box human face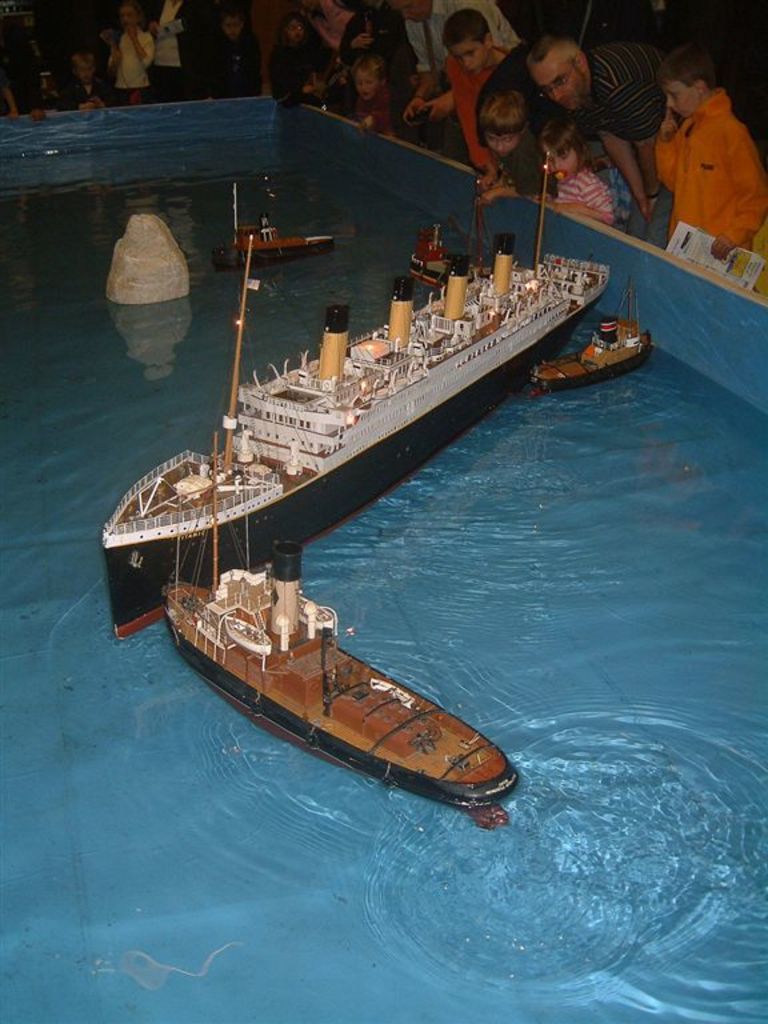
bbox=[352, 65, 380, 92]
